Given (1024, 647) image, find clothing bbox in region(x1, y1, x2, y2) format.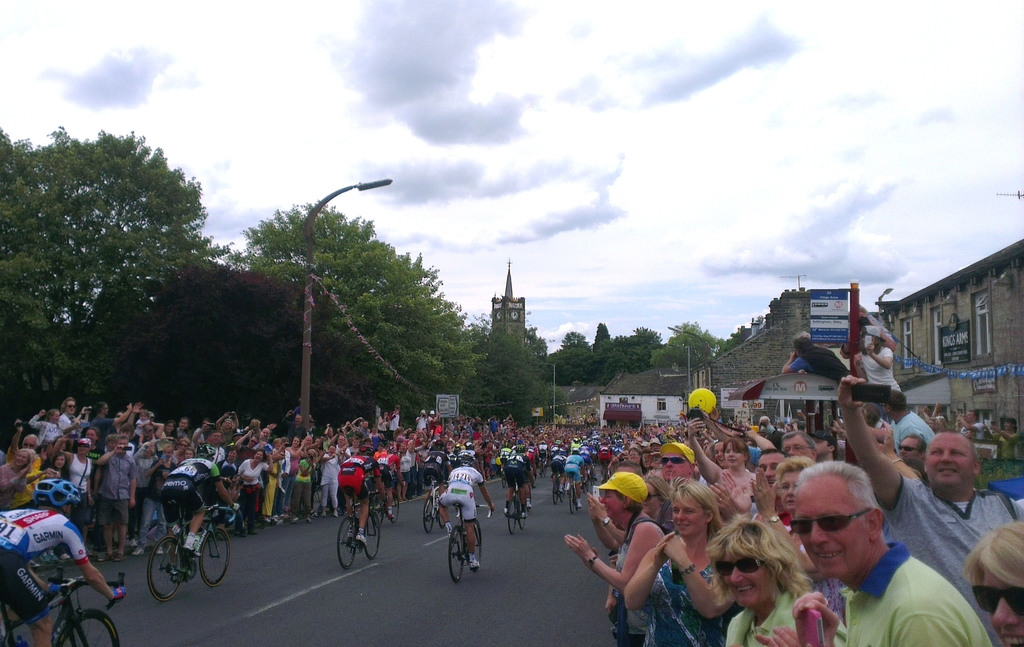
region(402, 441, 419, 493).
